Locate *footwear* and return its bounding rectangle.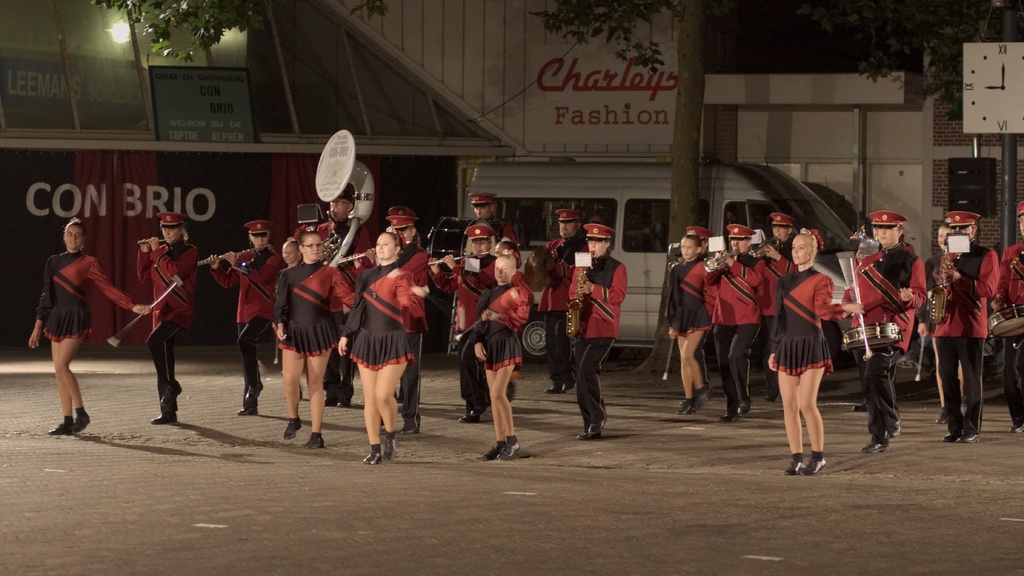
(left=797, top=460, right=828, bottom=475).
